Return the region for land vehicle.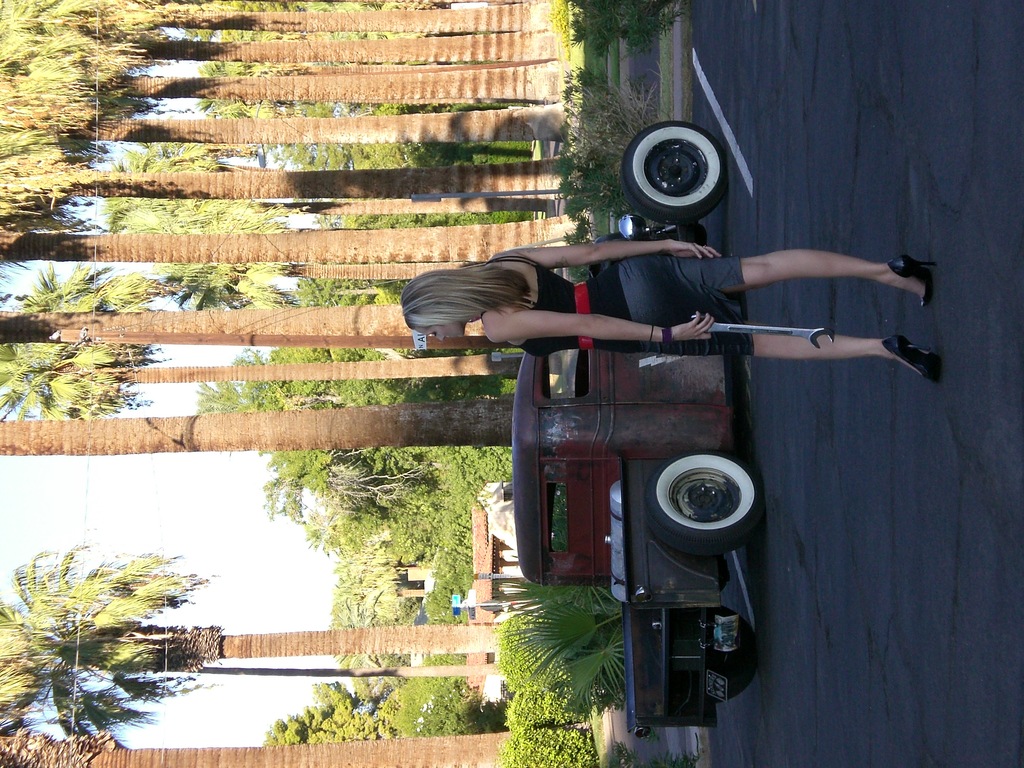
[left=517, top=345, right=751, bottom=728].
